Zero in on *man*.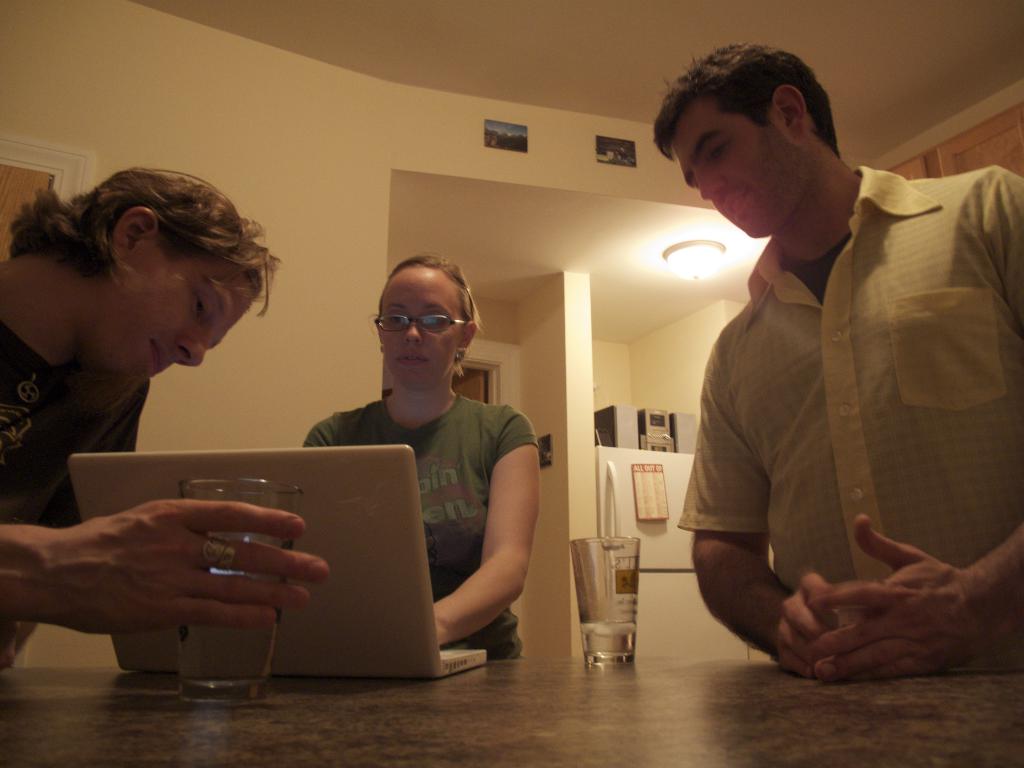
Zeroed in: {"left": 647, "top": 35, "right": 1023, "bottom": 709}.
